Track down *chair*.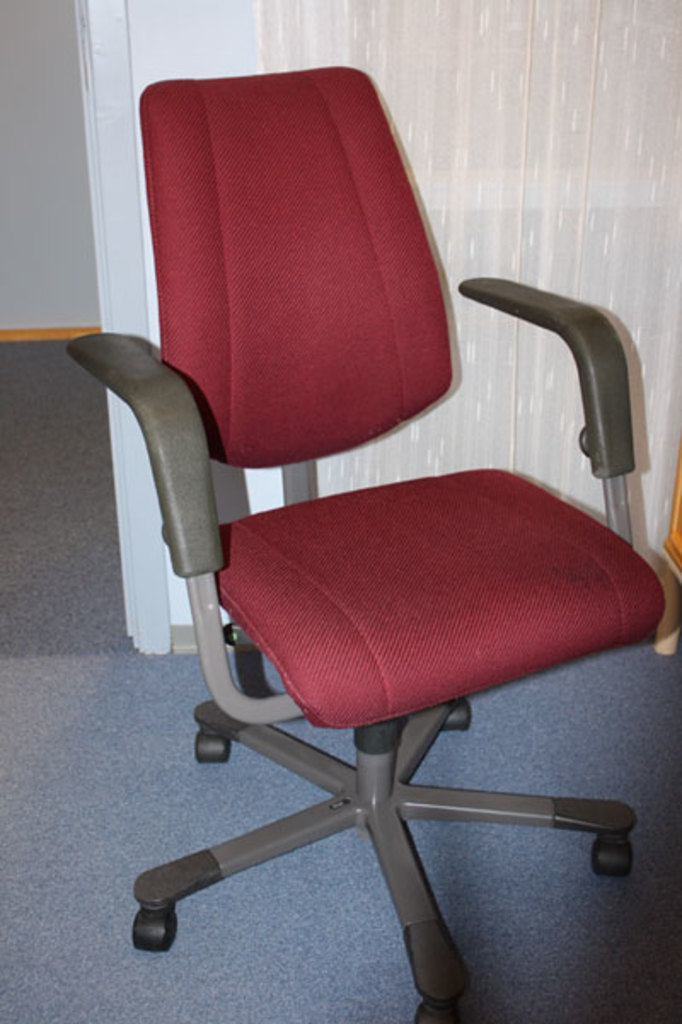
Tracked to {"x1": 61, "y1": 51, "x2": 675, "y2": 1022}.
